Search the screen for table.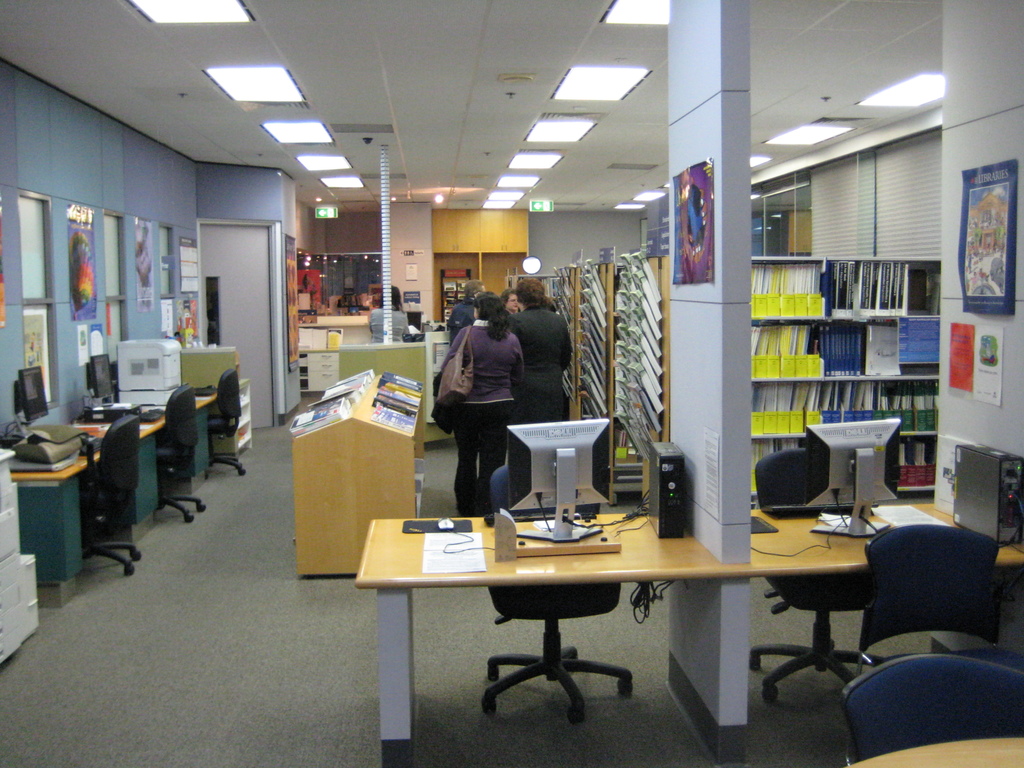
Found at [x1=349, y1=518, x2=719, y2=744].
